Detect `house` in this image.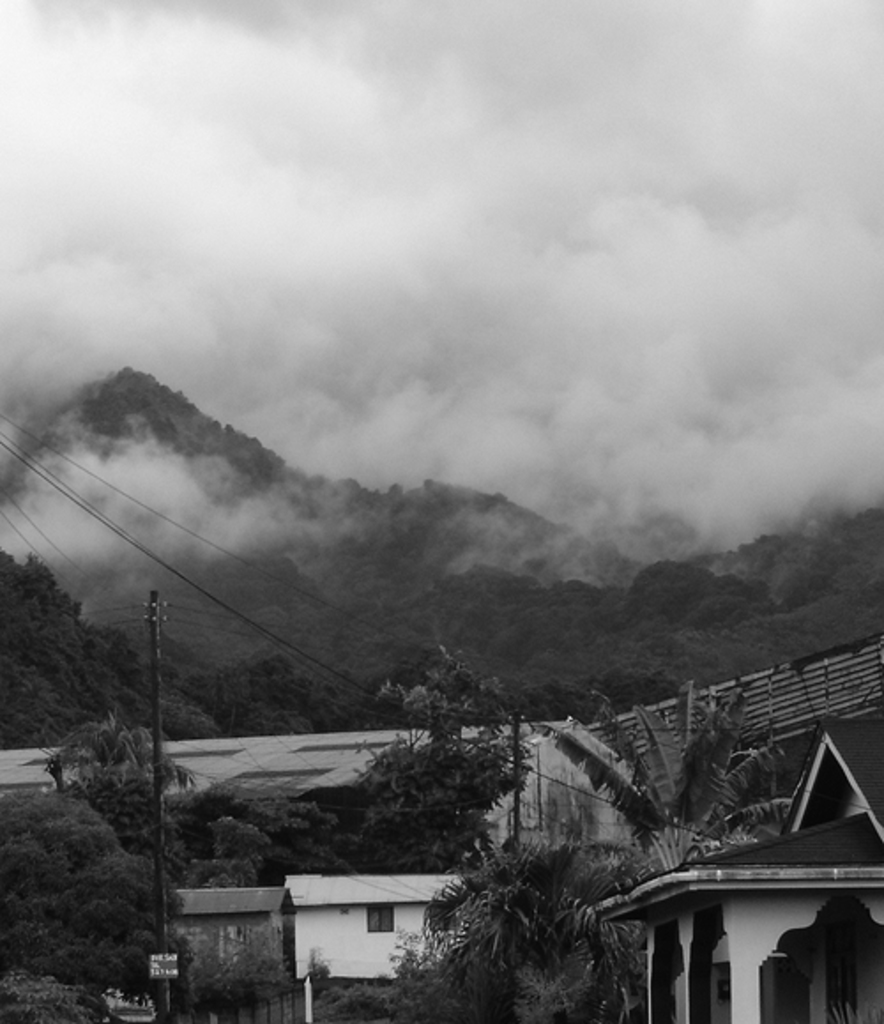
Detection: x1=171 y1=888 x2=297 y2=1022.
